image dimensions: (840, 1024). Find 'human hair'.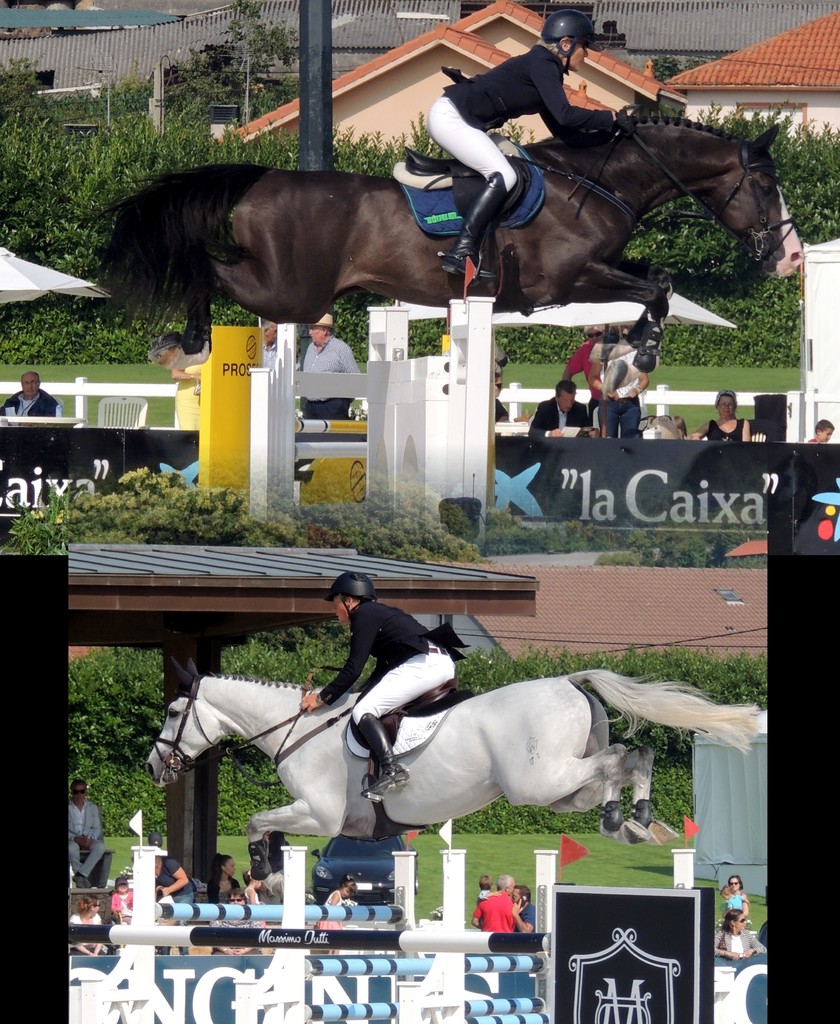
bbox=(20, 369, 42, 385).
